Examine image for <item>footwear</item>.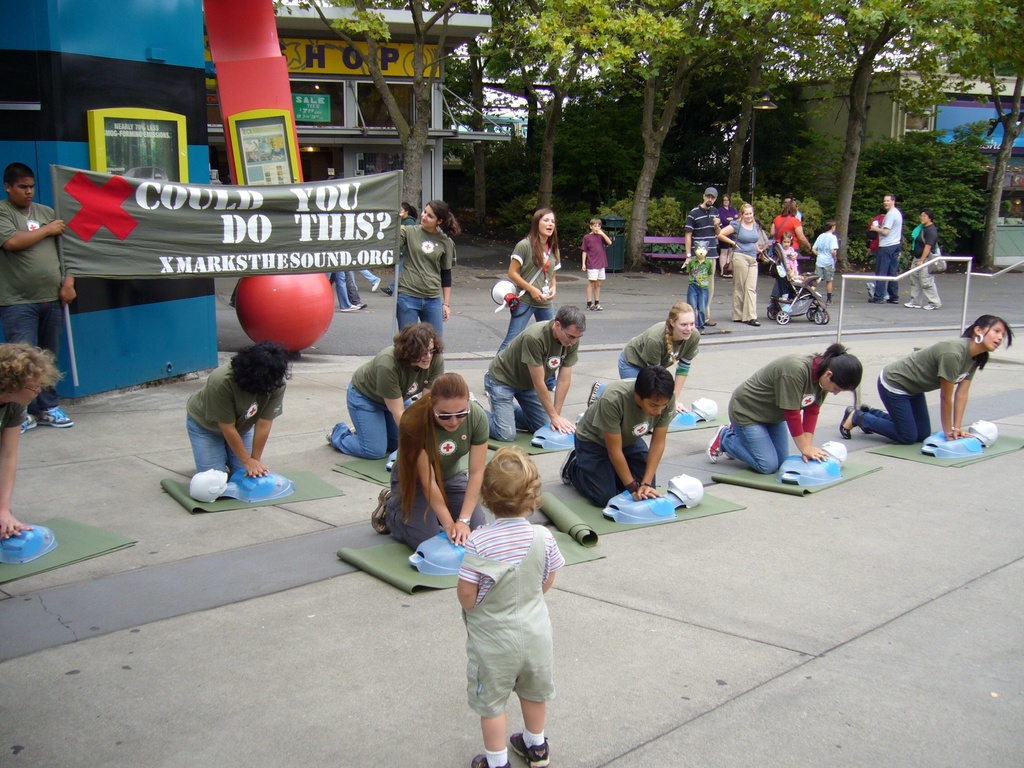
Examination result: 865, 299, 886, 305.
